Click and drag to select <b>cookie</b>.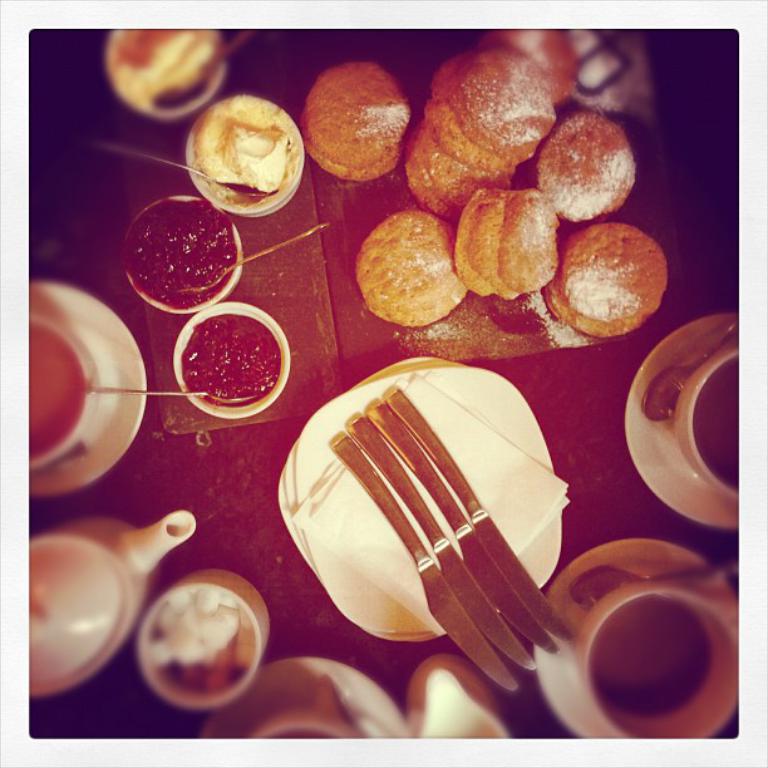
Selection: left=351, top=208, right=471, bottom=331.
